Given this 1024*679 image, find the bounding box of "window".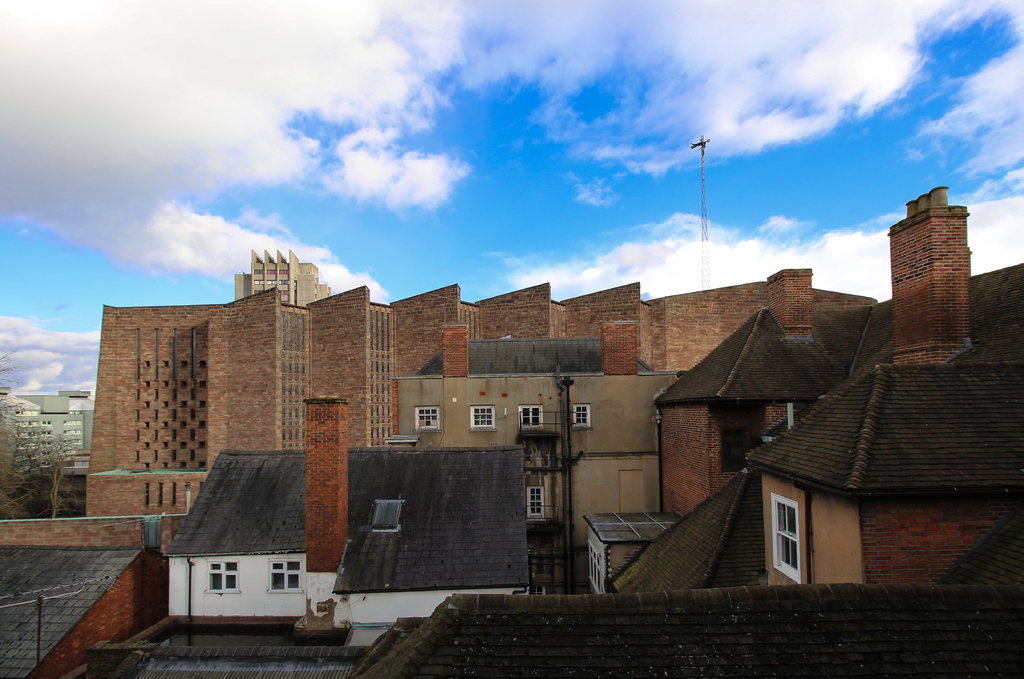
255,268,264,275.
